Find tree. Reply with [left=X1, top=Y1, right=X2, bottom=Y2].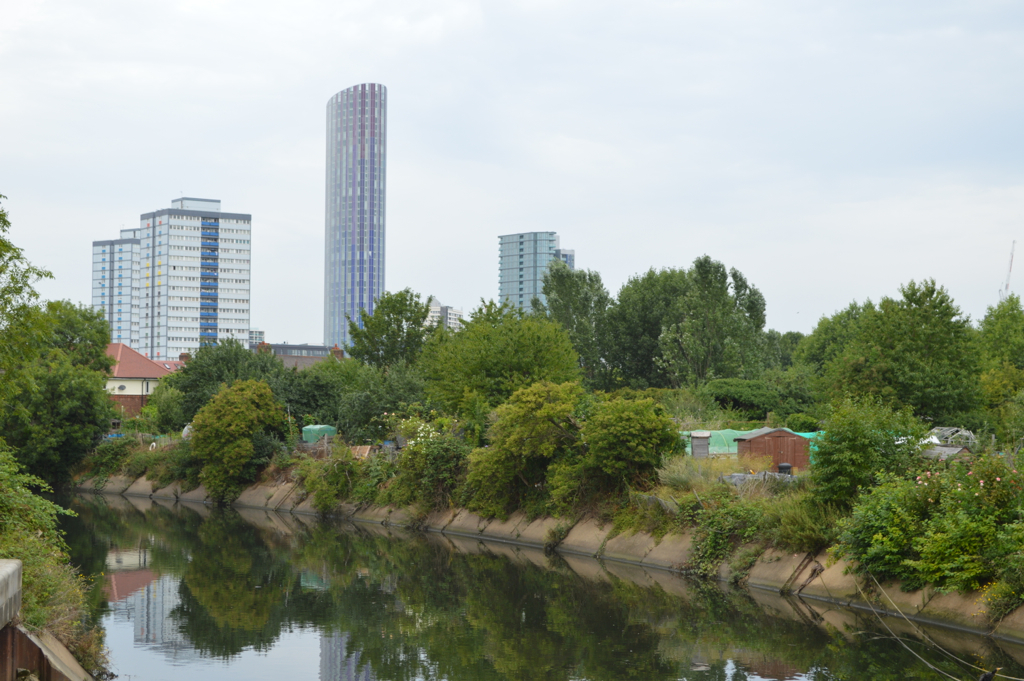
[left=464, top=379, right=690, bottom=523].
